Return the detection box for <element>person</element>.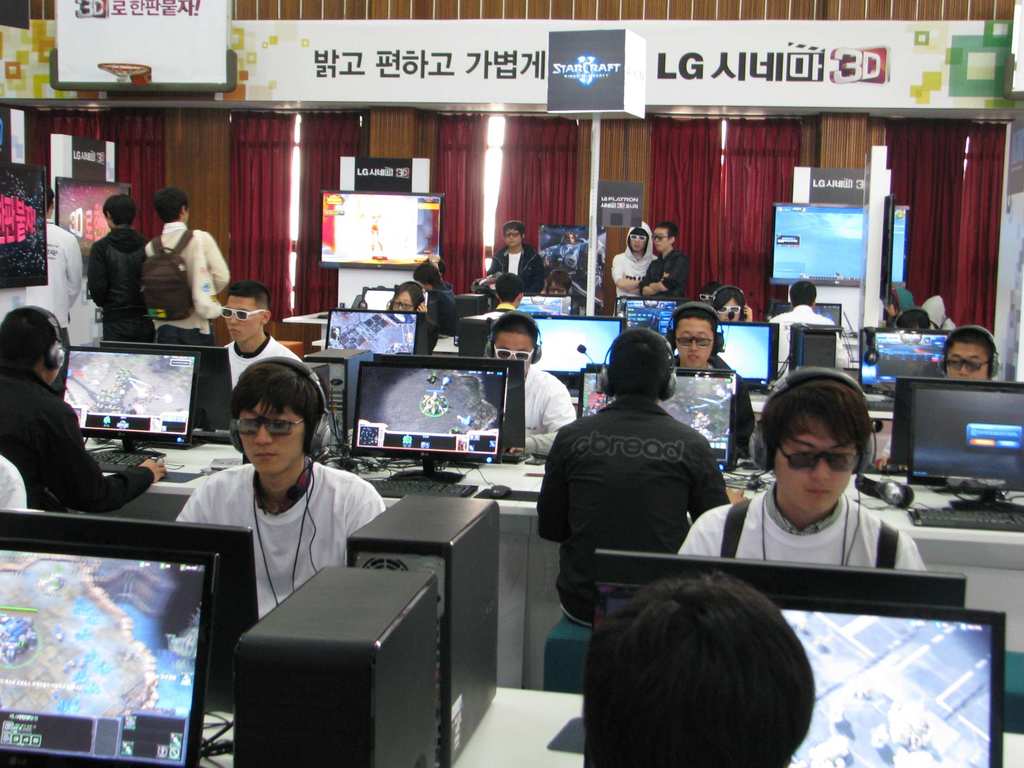
(666,303,728,380).
